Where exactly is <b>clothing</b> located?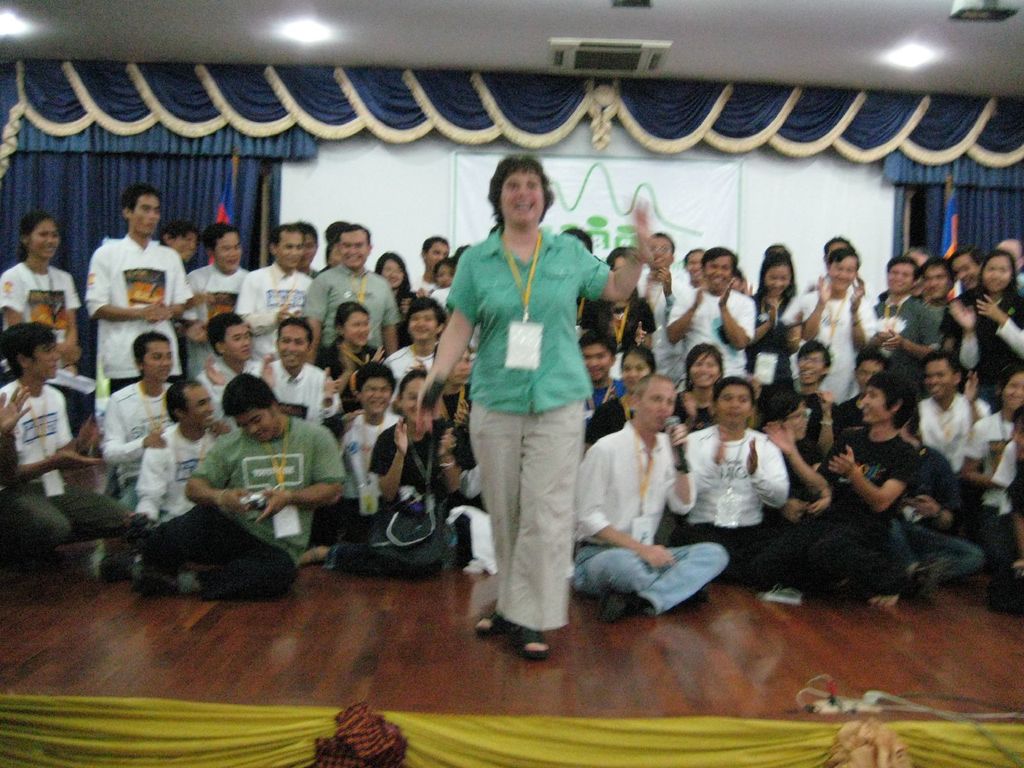
Its bounding box is <region>448, 195, 616, 625</region>.
